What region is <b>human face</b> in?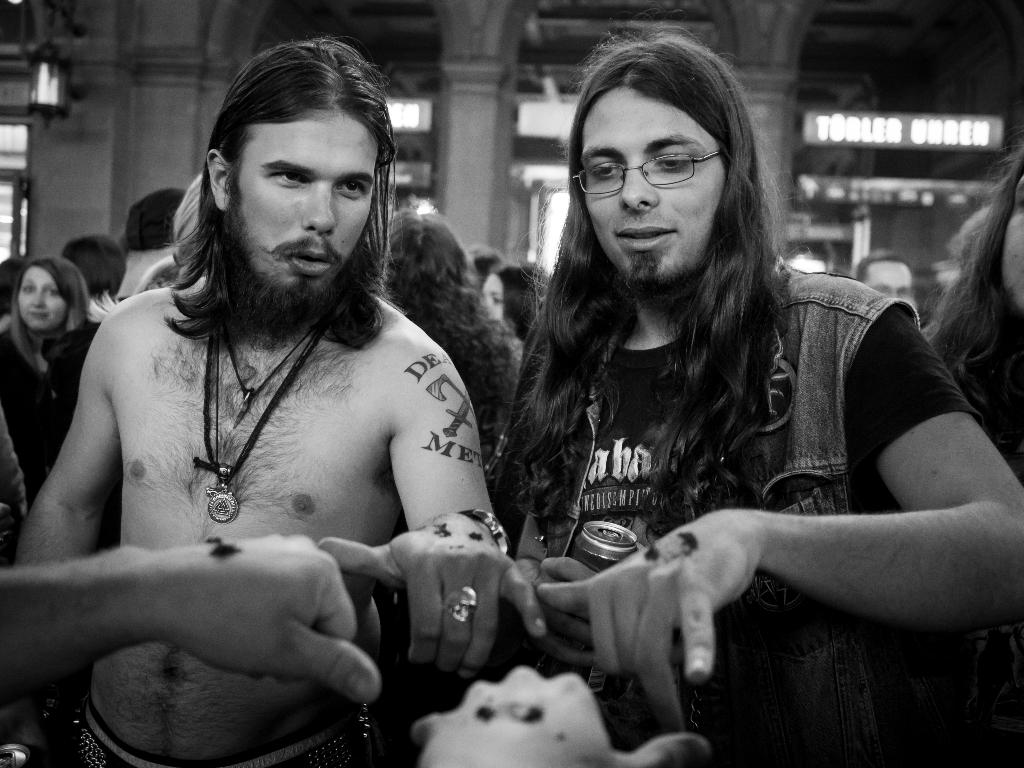
box(481, 273, 505, 315).
